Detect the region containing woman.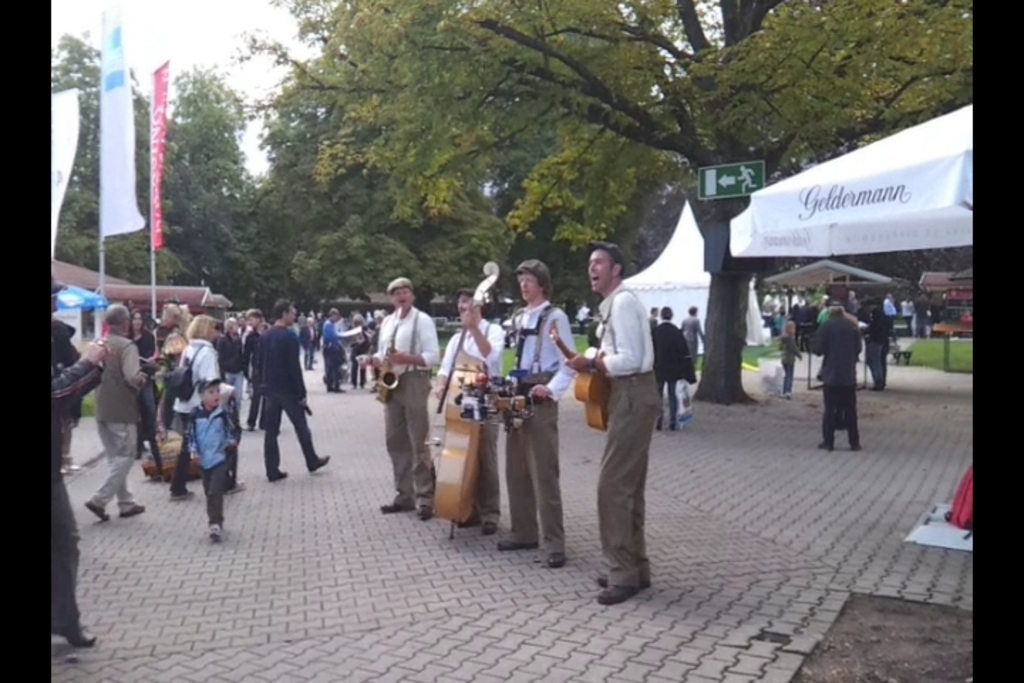
detection(132, 310, 162, 454).
